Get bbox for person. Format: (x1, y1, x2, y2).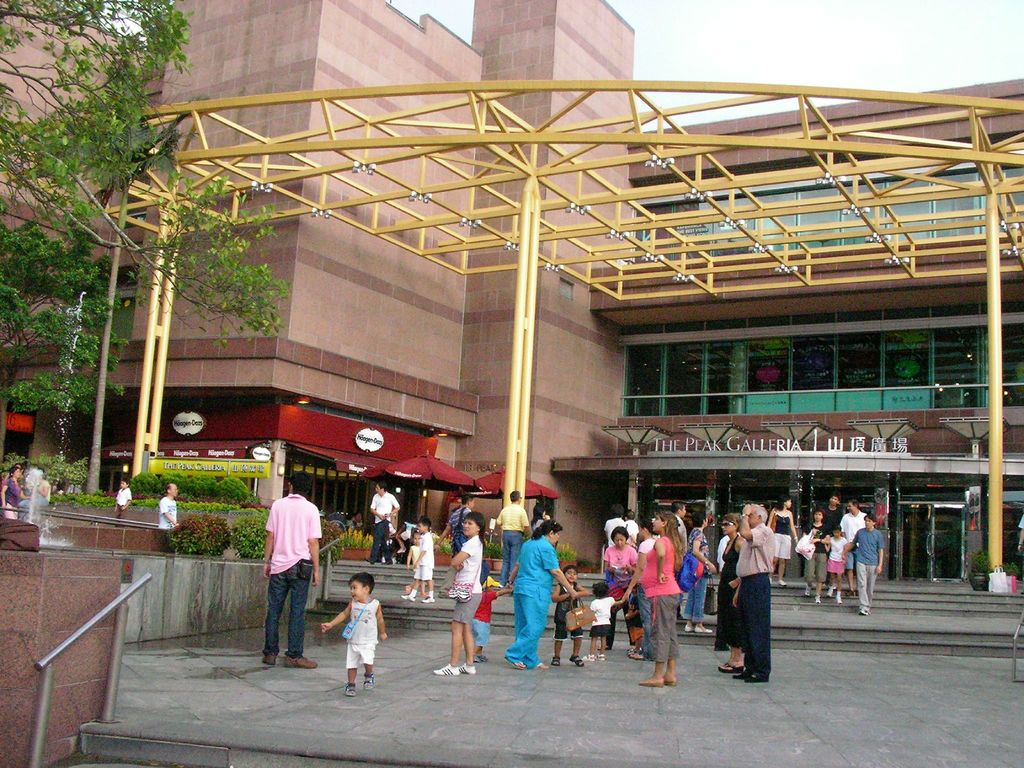
(551, 563, 588, 666).
